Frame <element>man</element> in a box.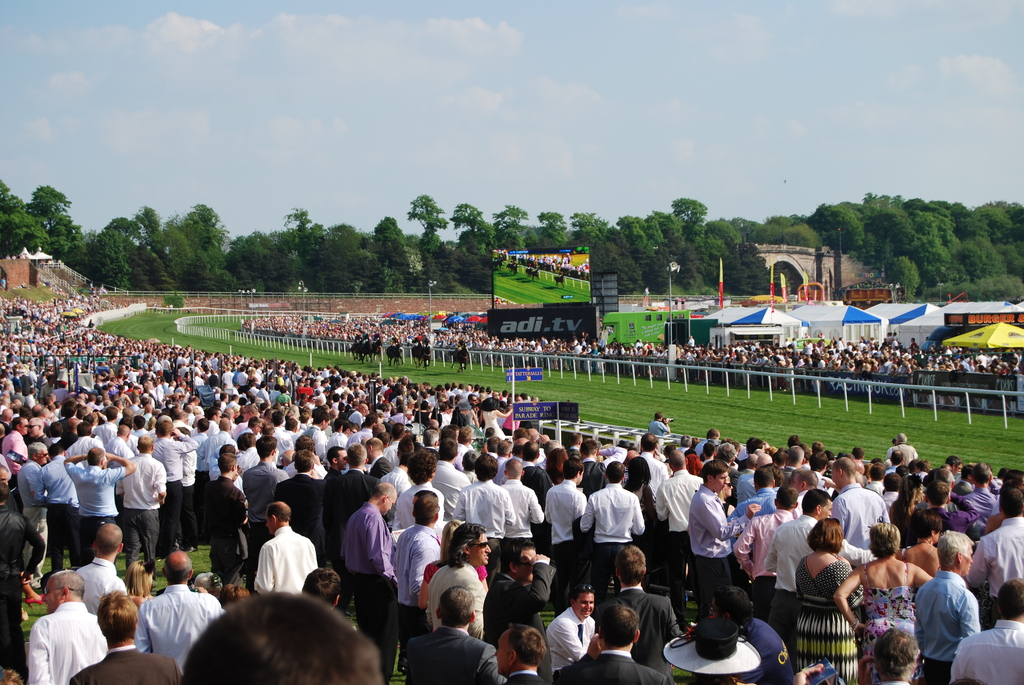
x1=100, y1=423, x2=130, y2=510.
